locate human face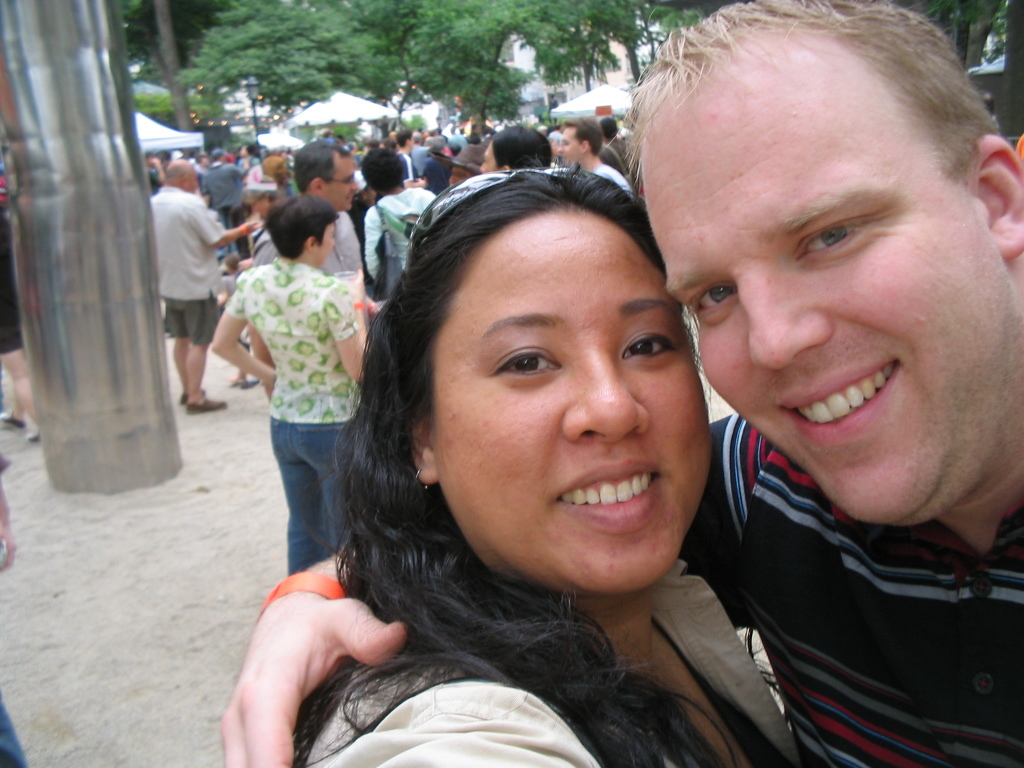
[316, 212, 343, 265]
